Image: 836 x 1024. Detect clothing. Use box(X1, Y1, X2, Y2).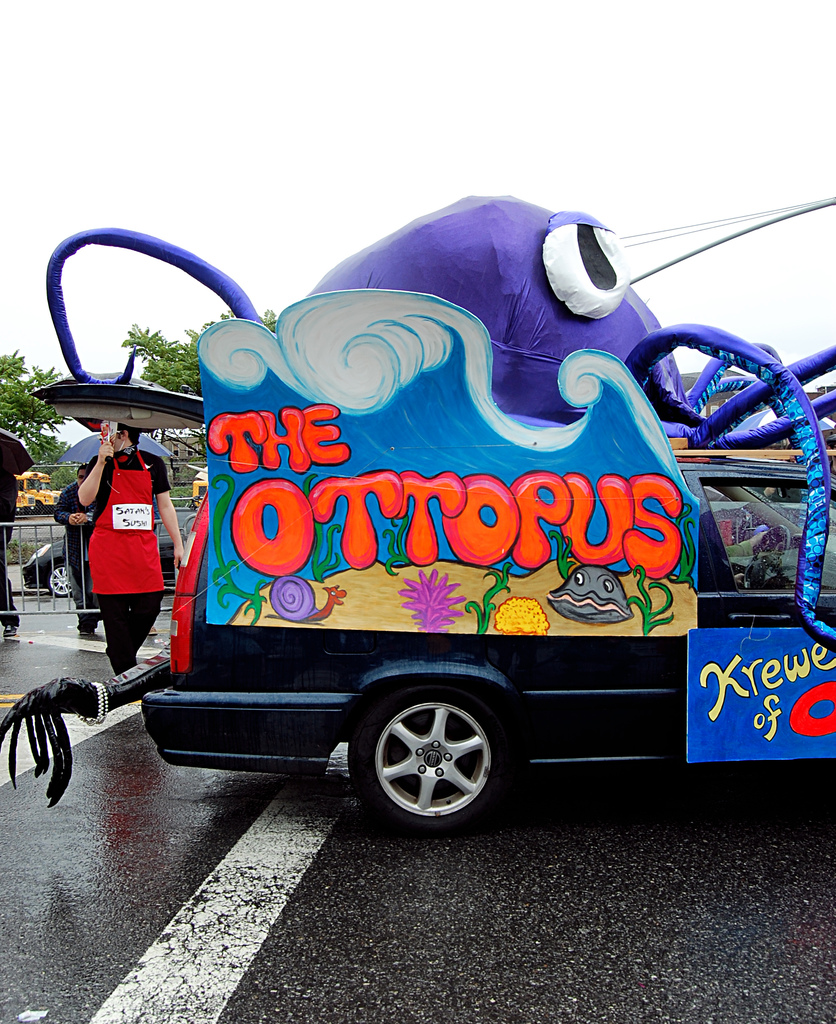
box(0, 419, 21, 624).
